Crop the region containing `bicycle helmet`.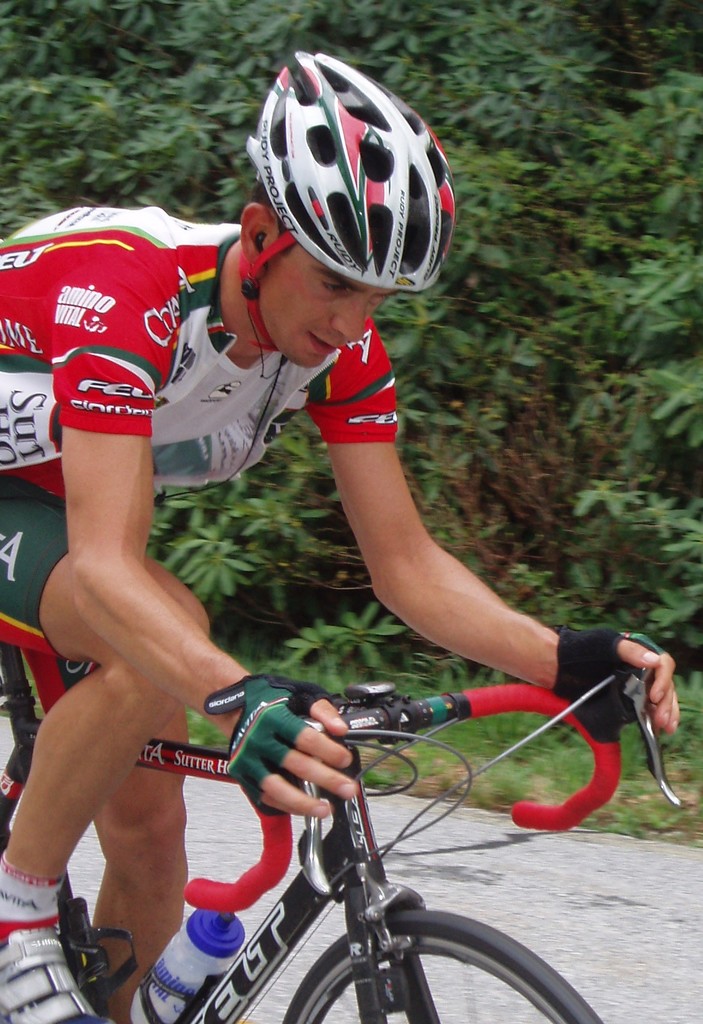
Crop region: (x1=247, y1=50, x2=452, y2=342).
